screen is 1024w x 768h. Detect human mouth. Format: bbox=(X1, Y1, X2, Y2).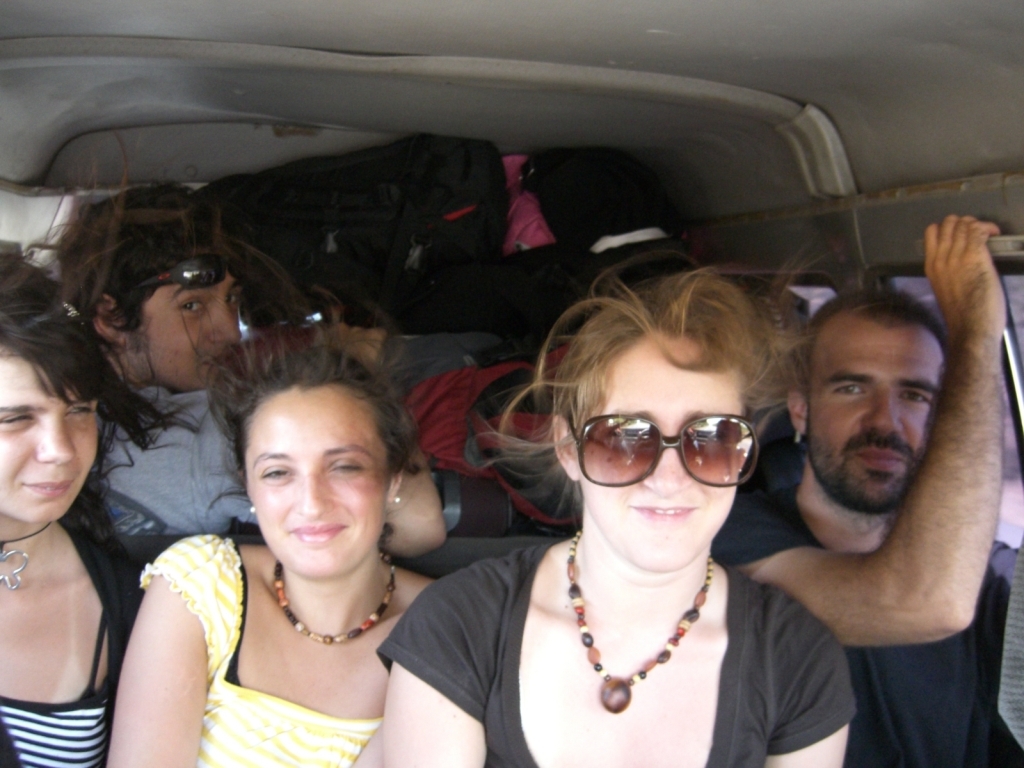
bbox=(284, 519, 351, 546).
